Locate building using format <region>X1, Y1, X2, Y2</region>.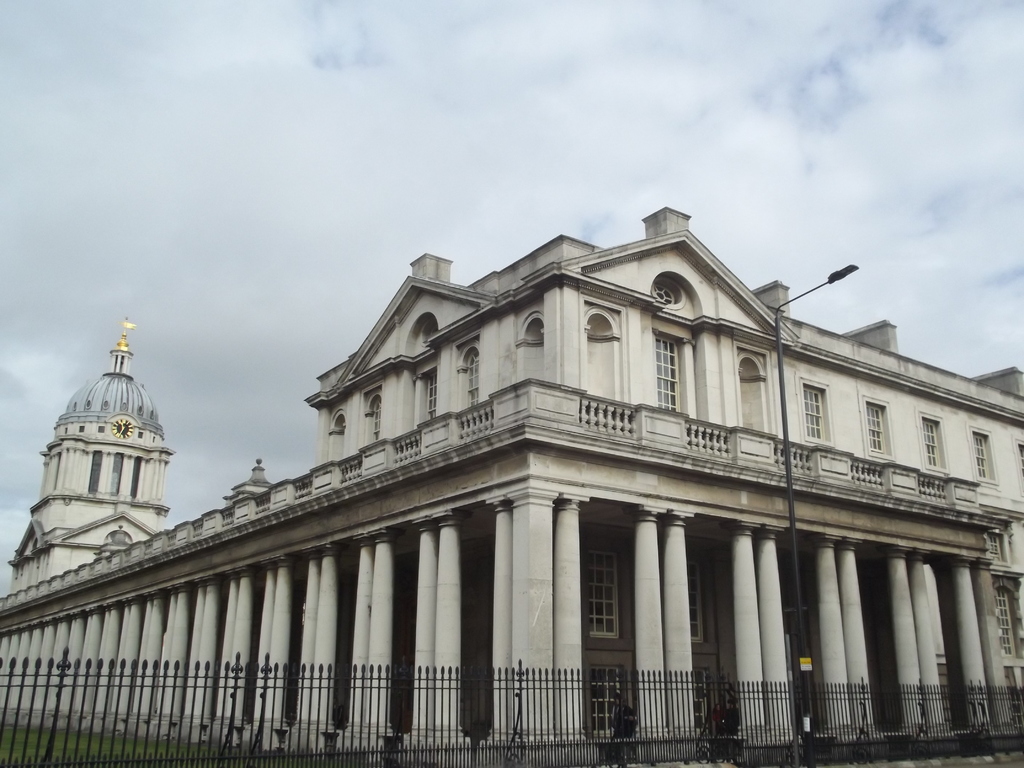
<region>0, 208, 1023, 767</region>.
